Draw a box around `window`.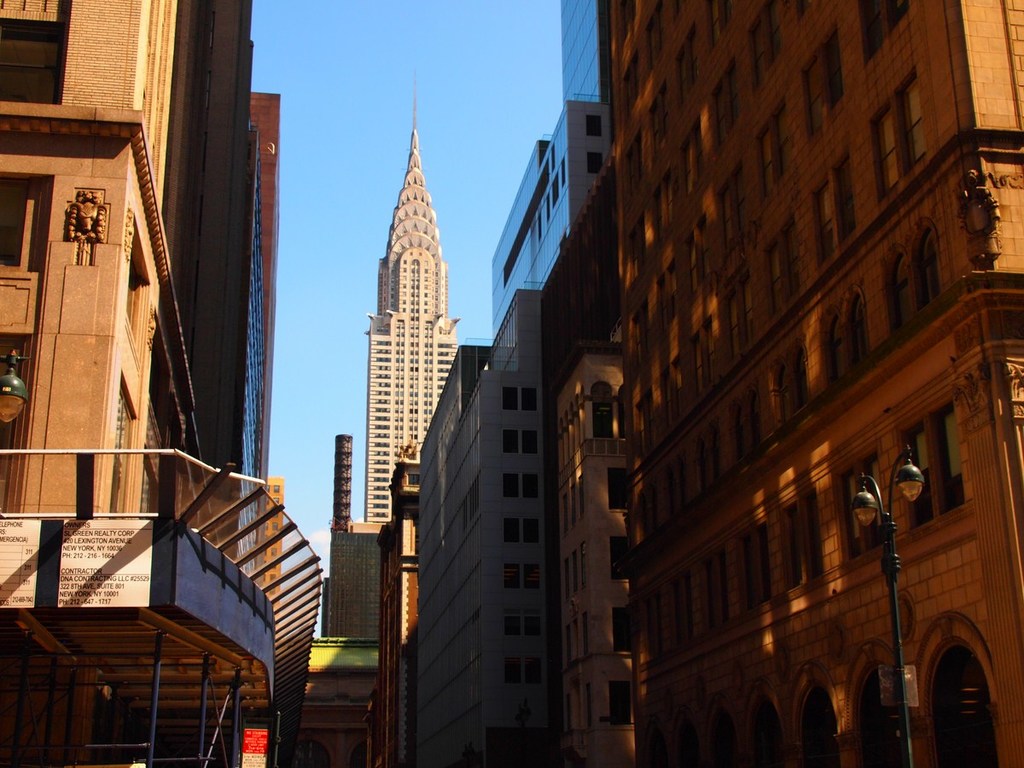
(523, 471, 538, 502).
